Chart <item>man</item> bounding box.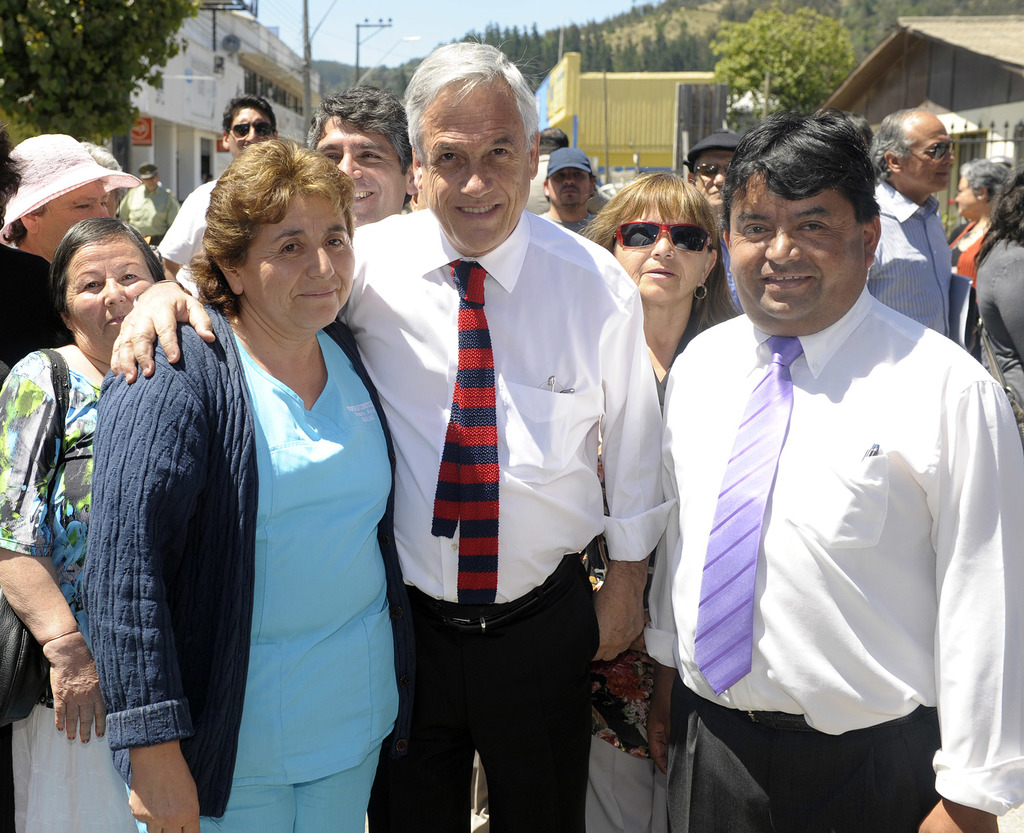
Charted: 297/83/415/234.
